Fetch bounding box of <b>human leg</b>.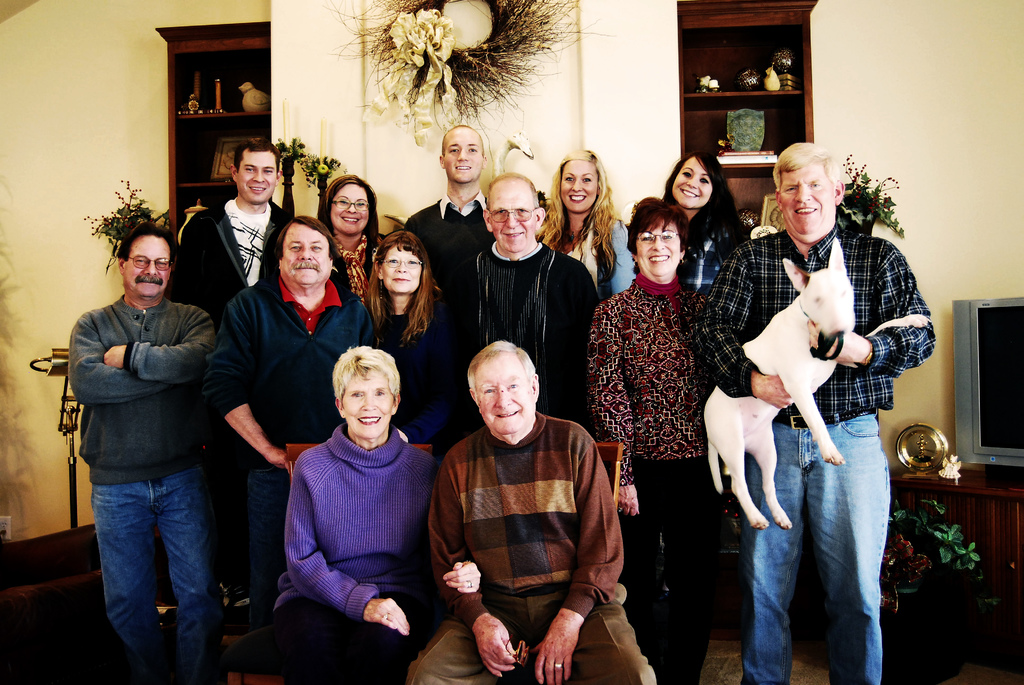
Bbox: left=97, top=484, right=157, bottom=684.
